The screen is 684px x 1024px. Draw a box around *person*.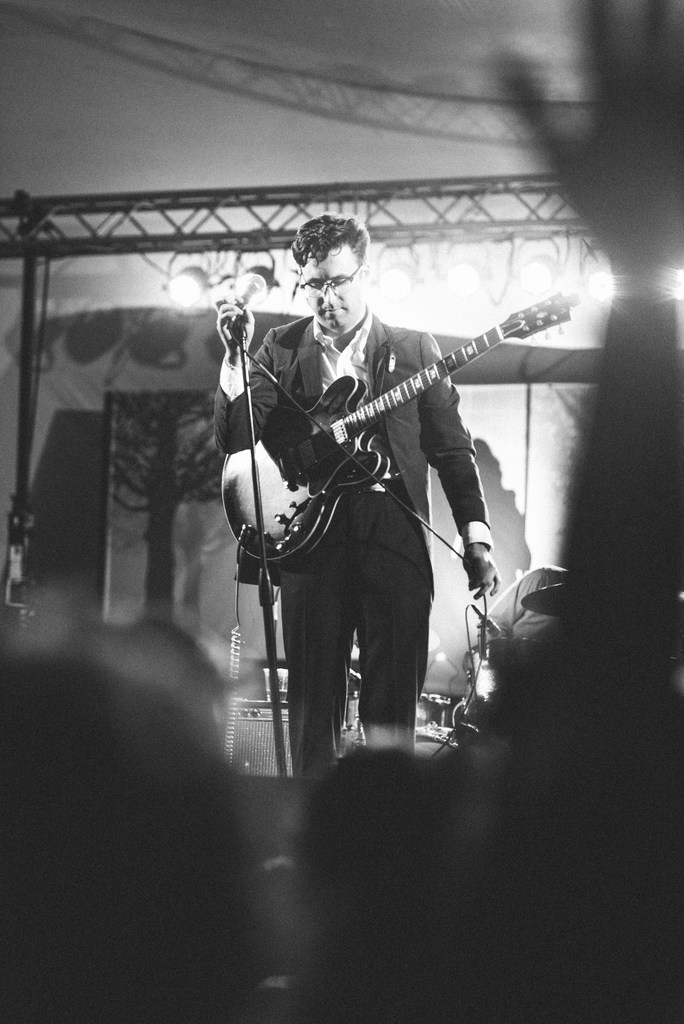
bbox=(227, 191, 540, 812).
